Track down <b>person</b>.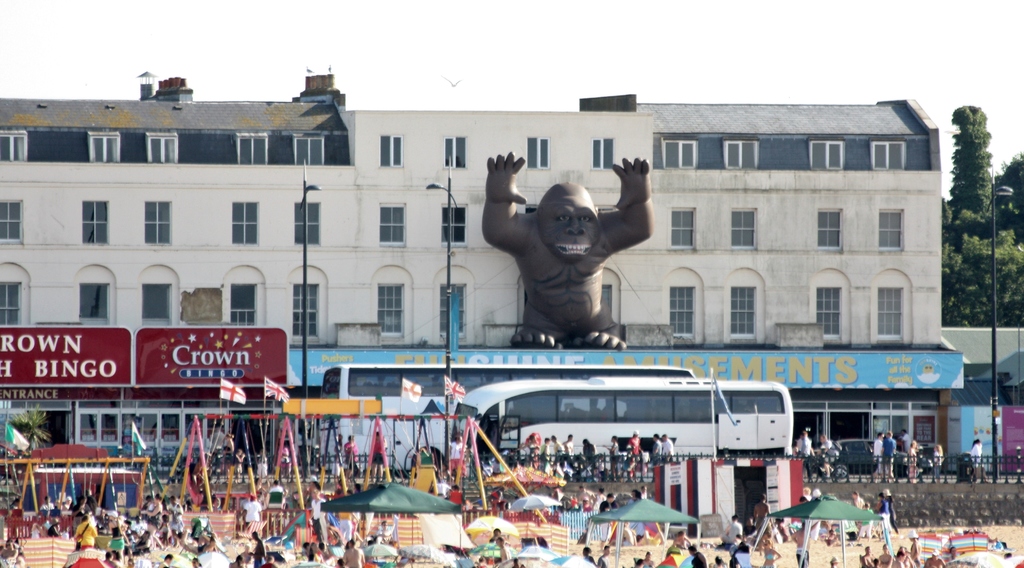
Tracked to box=[168, 497, 186, 549].
